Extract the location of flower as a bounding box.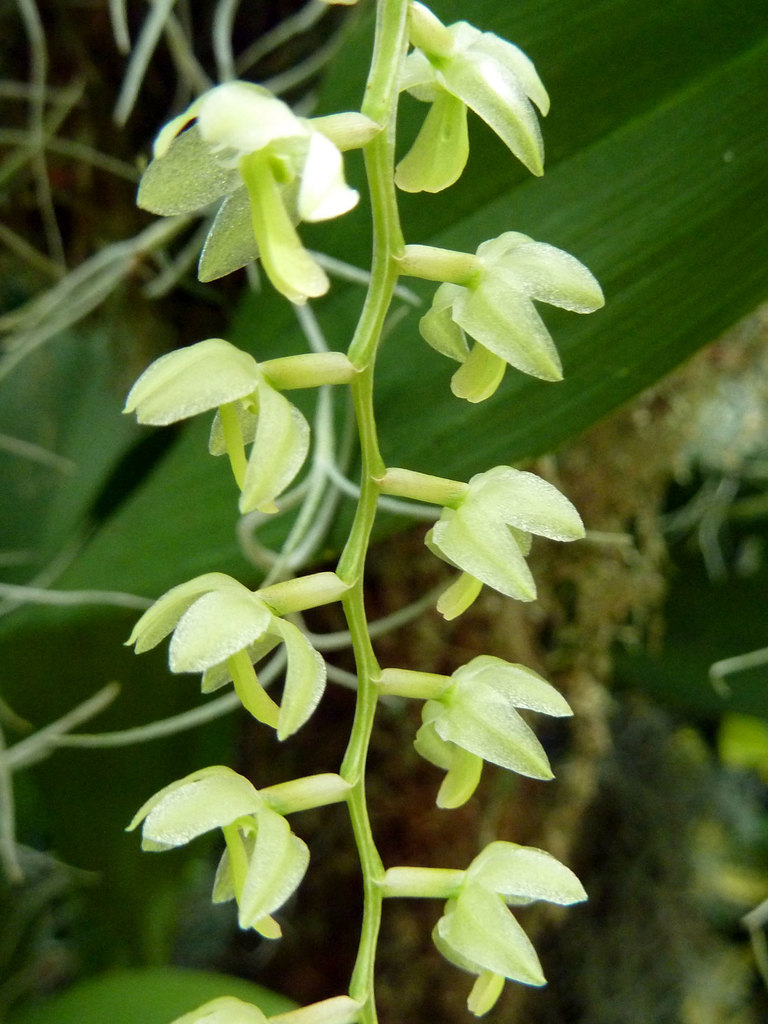
select_region(400, 19, 552, 202).
